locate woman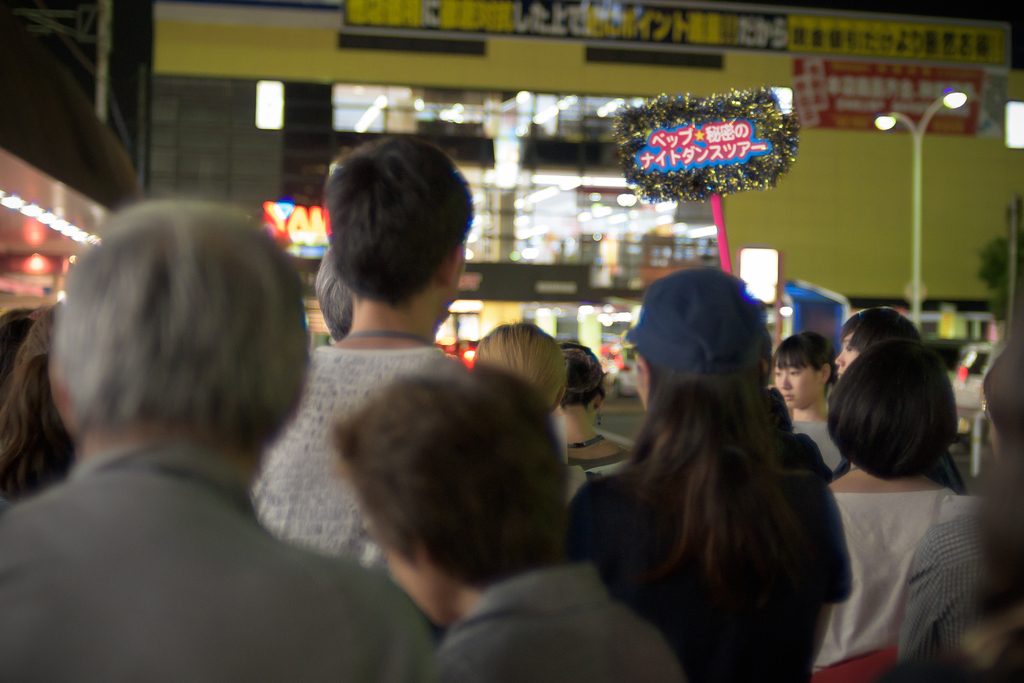
{"x1": 810, "y1": 340, "x2": 986, "y2": 682}
